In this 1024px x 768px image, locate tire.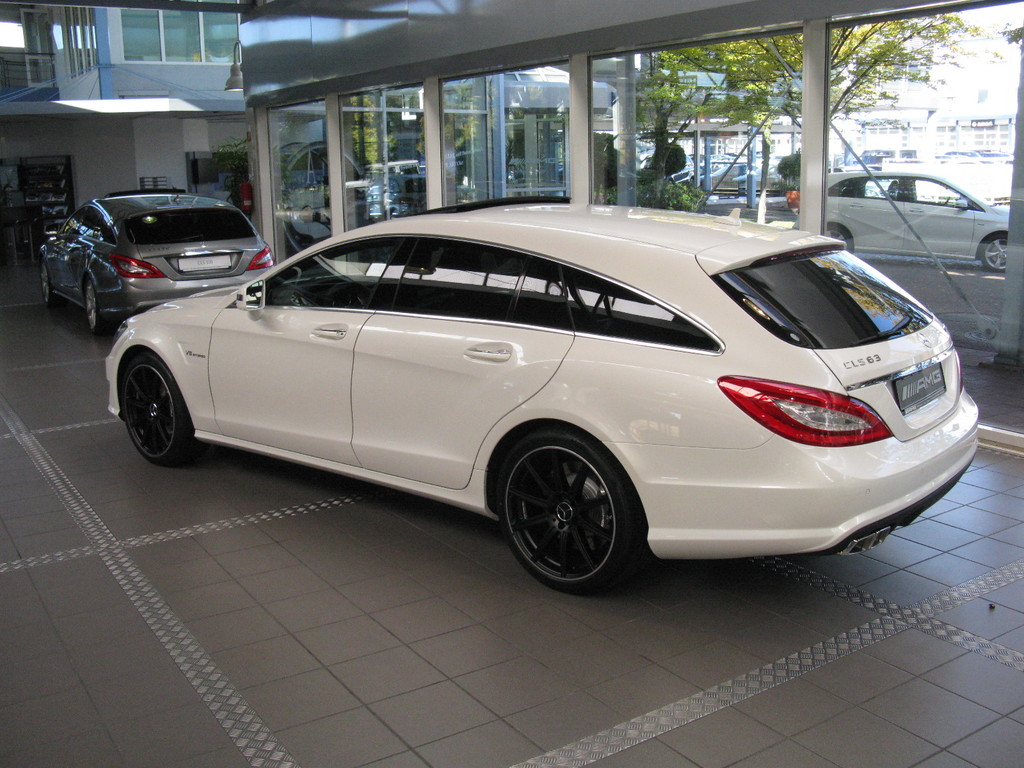
Bounding box: crop(36, 257, 56, 310).
